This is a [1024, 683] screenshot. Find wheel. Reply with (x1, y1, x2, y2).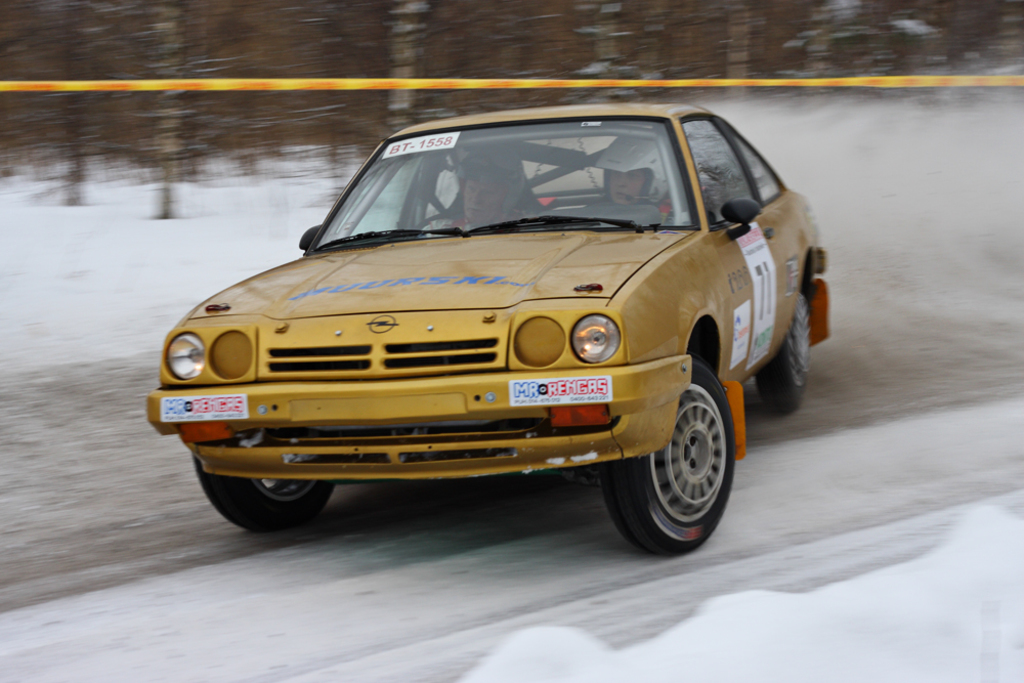
(412, 219, 489, 238).
